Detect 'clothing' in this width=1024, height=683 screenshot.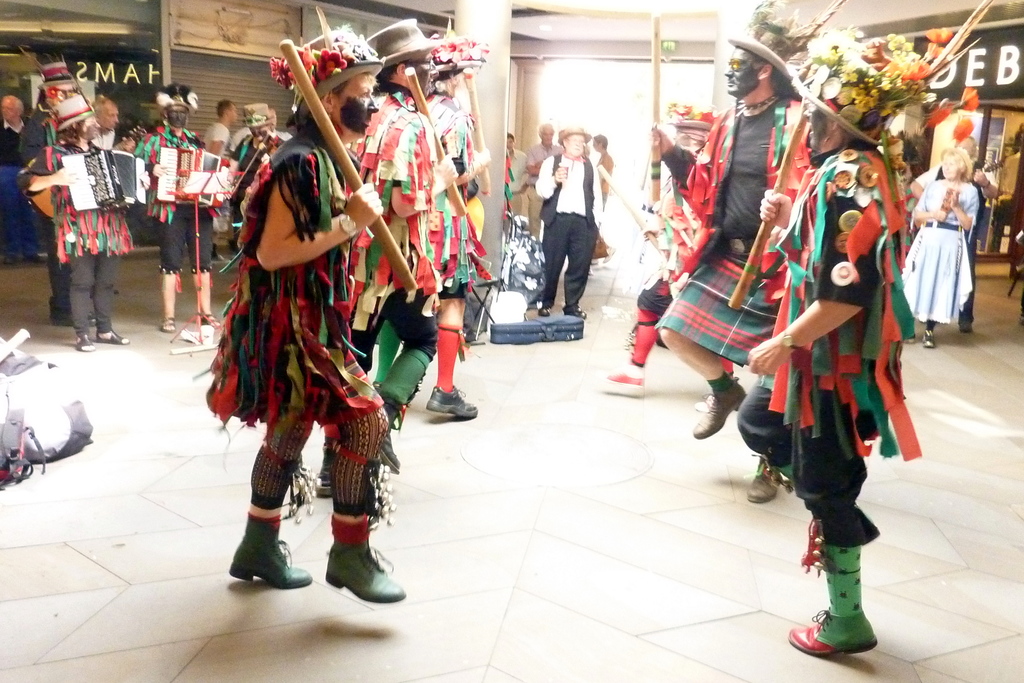
Detection: crop(15, 130, 134, 340).
